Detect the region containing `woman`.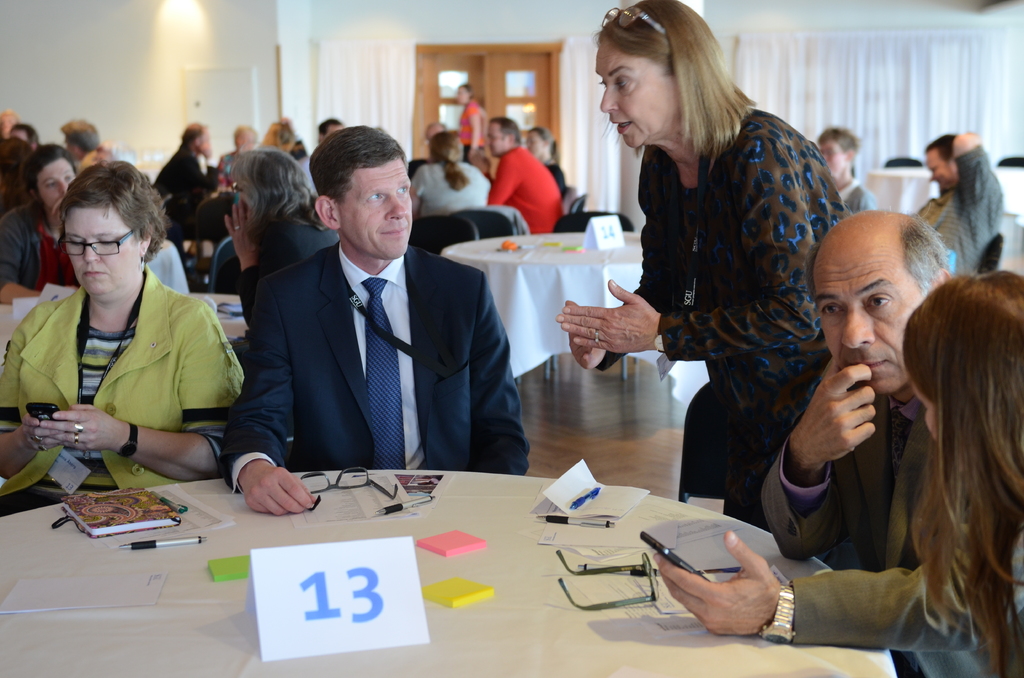
bbox=[903, 268, 1023, 677].
